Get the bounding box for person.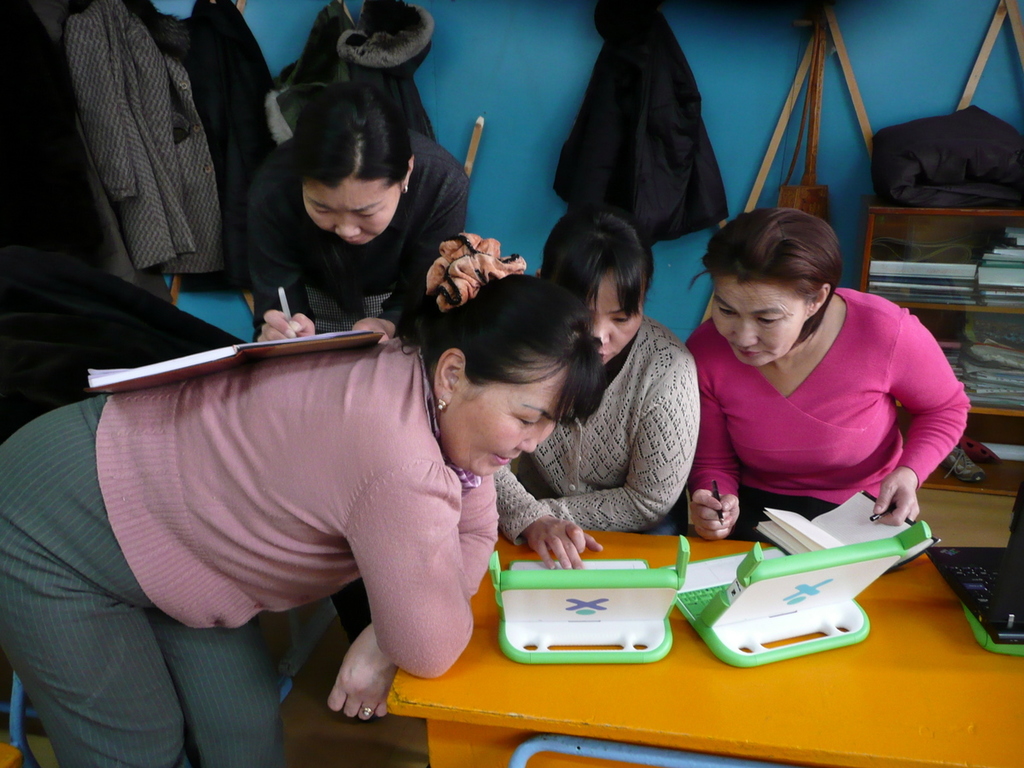
[249,78,465,340].
